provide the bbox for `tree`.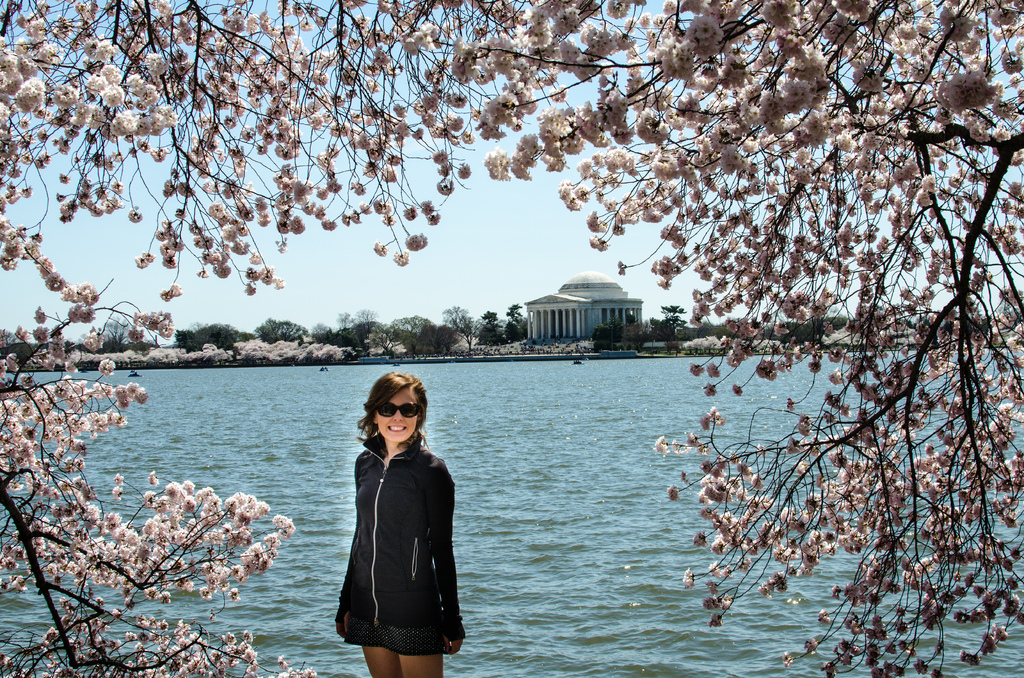
Rect(4, 1, 968, 534).
